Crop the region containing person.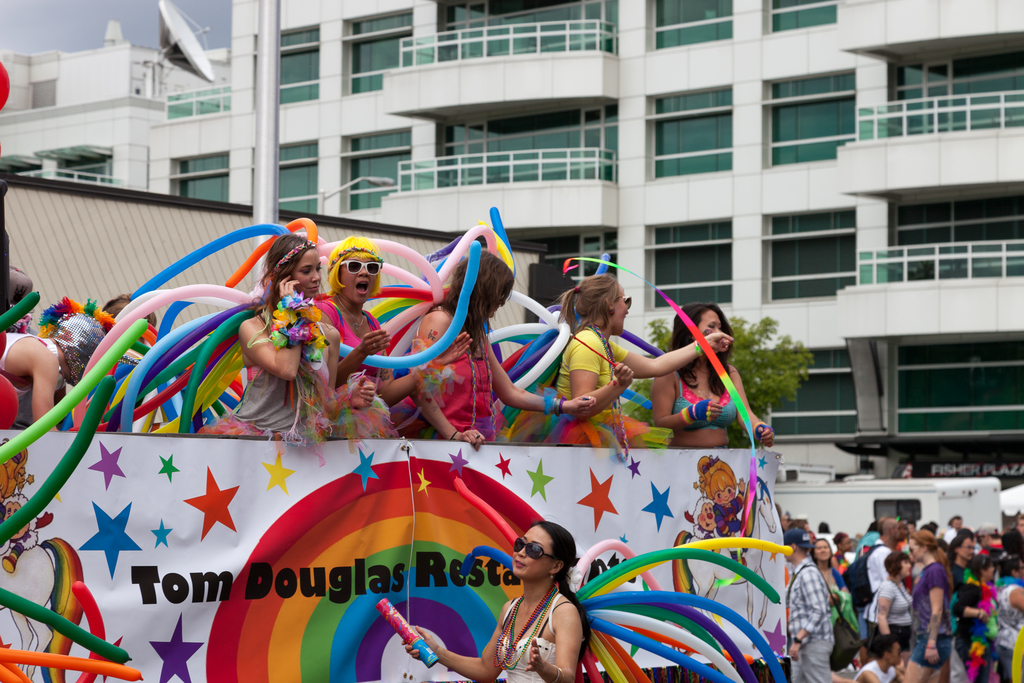
Crop region: bbox=[902, 531, 955, 682].
